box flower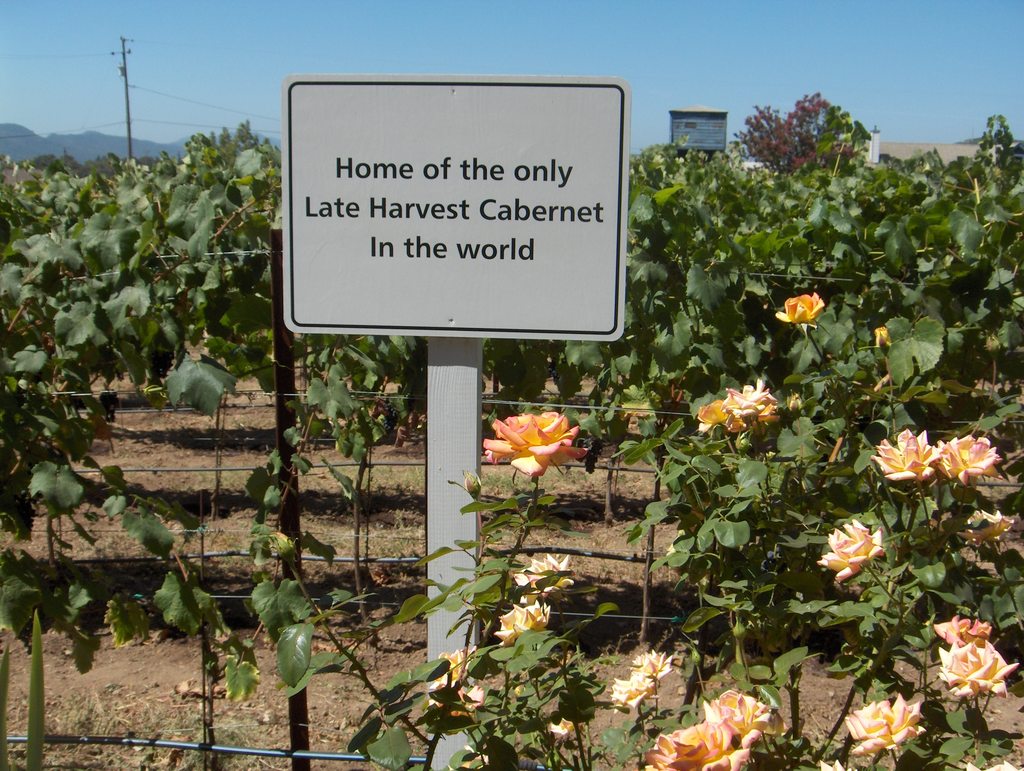
(935,614,986,650)
